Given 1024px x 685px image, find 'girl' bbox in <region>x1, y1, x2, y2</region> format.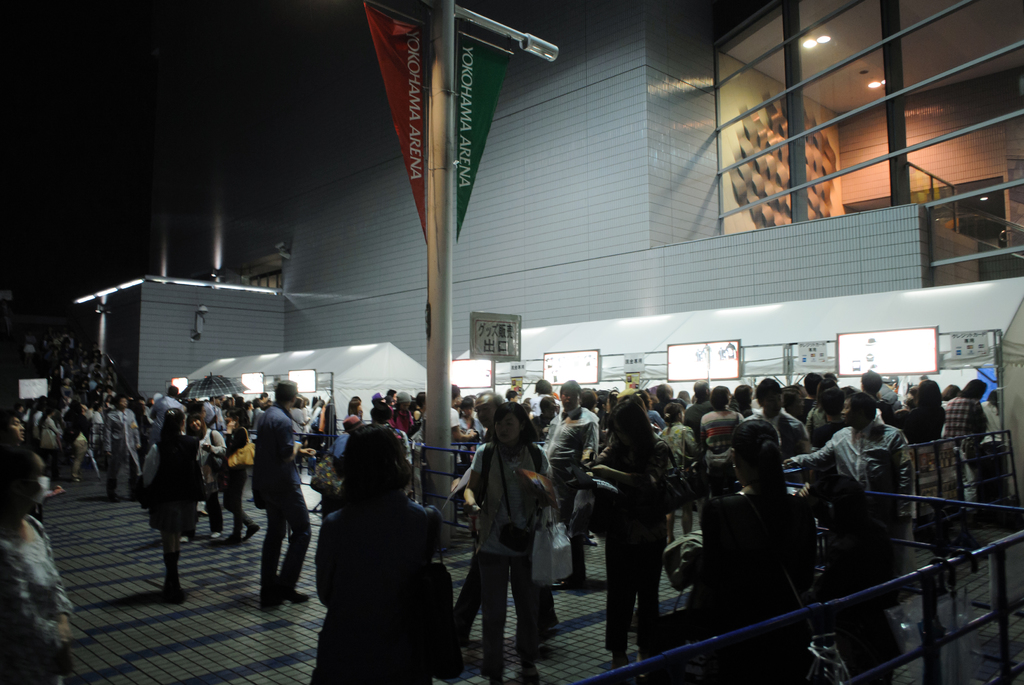
<region>685, 415, 847, 682</region>.
